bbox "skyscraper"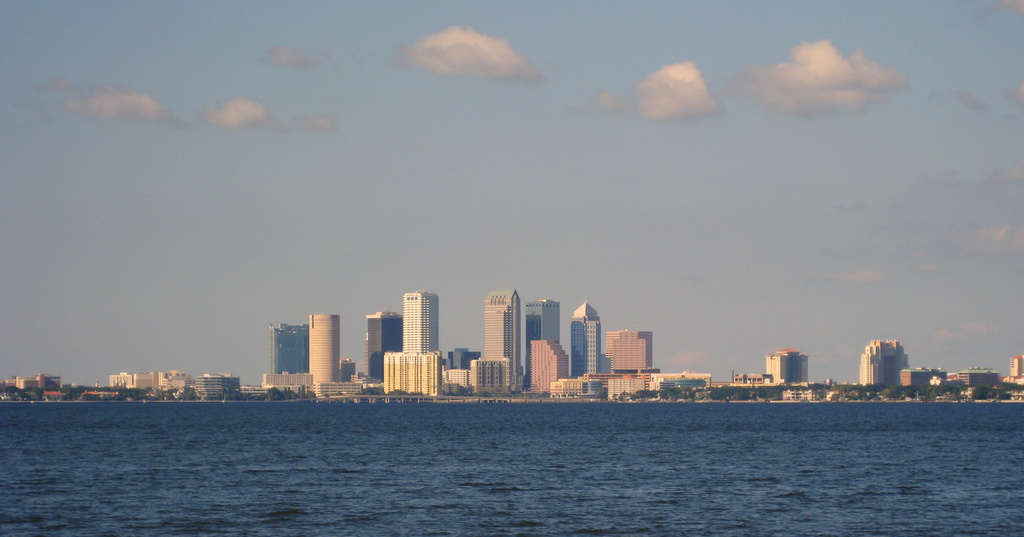
bbox=(861, 338, 908, 392)
